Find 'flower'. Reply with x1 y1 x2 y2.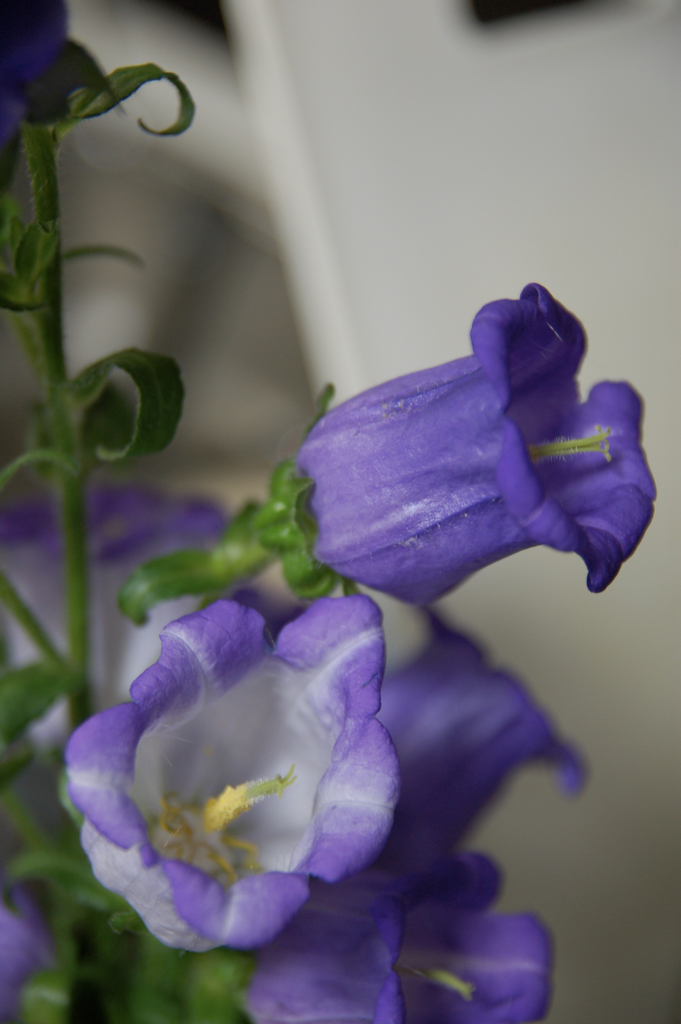
0 481 225 767.
